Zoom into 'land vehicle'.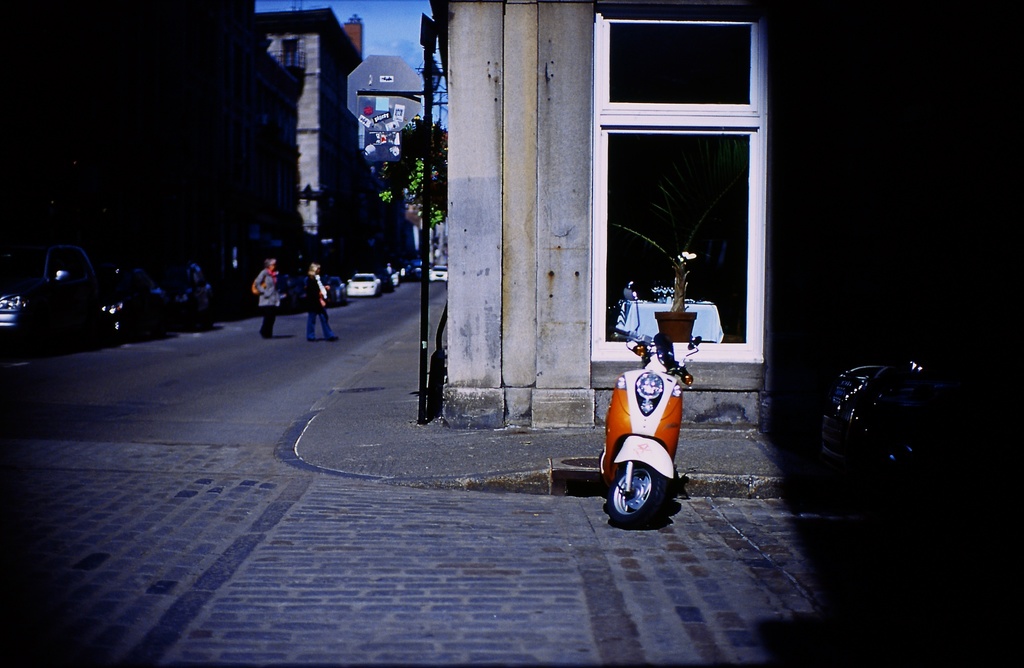
Zoom target: BBox(0, 238, 99, 349).
